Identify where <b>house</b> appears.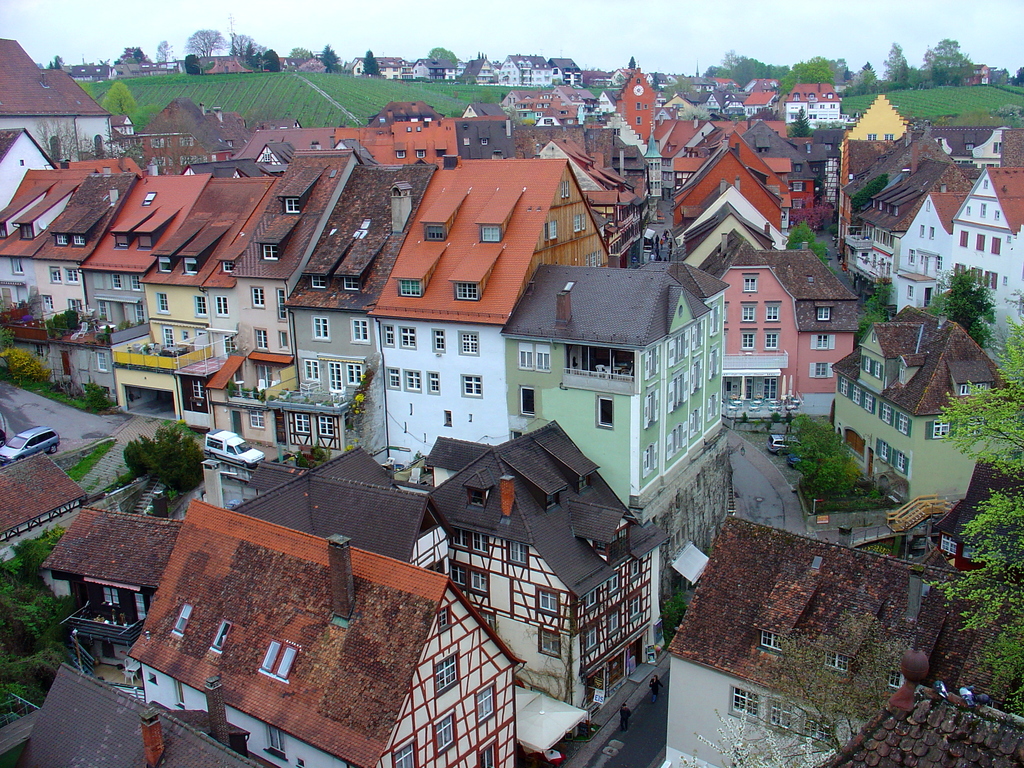
Appears at x1=382 y1=159 x2=616 y2=451.
